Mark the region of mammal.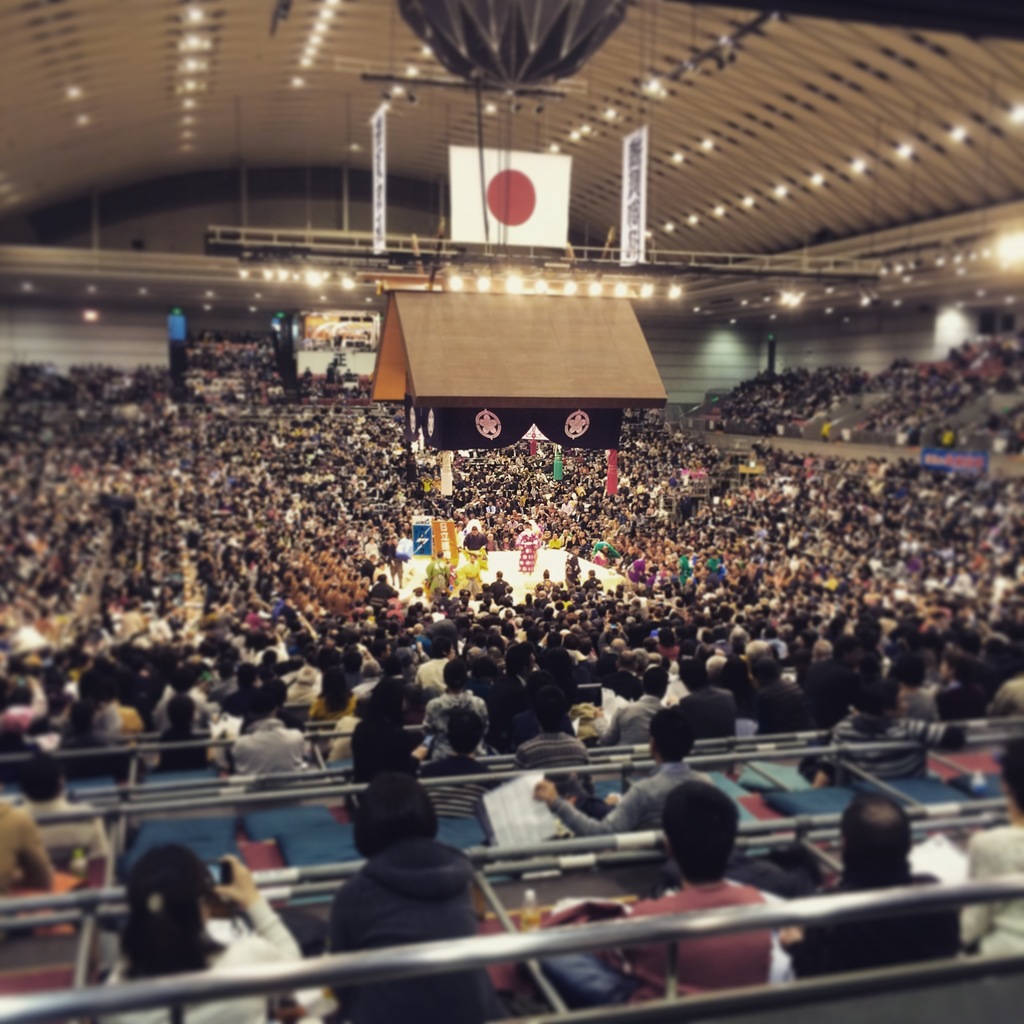
Region: BBox(316, 765, 501, 973).
